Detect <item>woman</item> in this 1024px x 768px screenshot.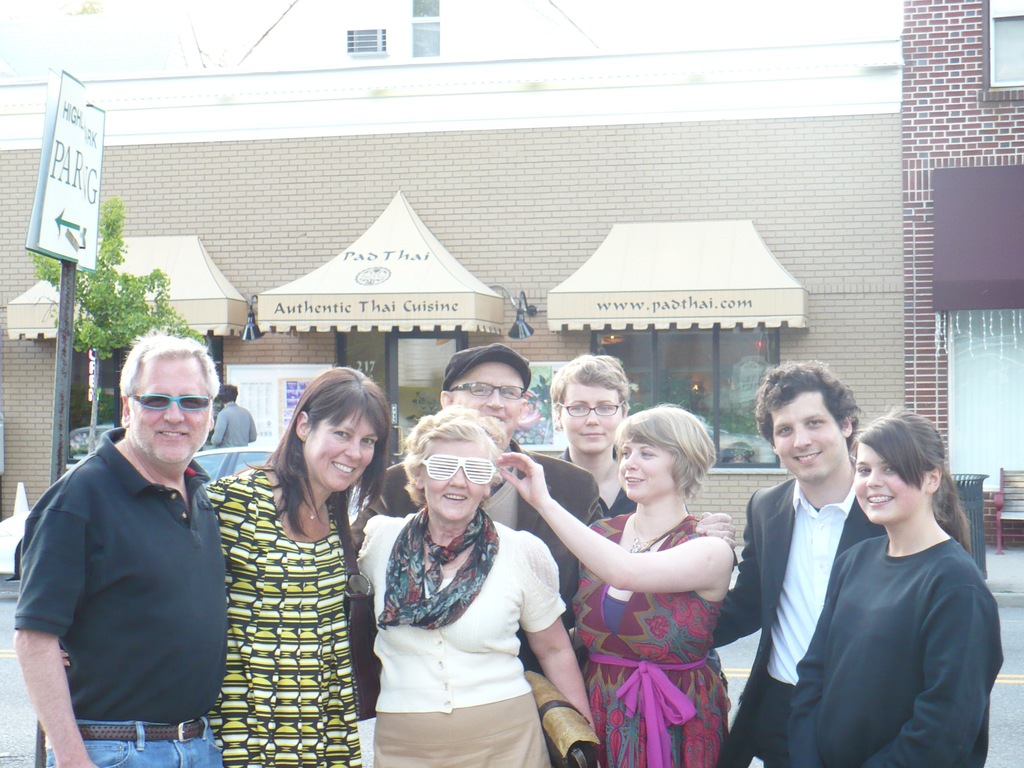
Detection: (left=521, top=356, right=737, bottom=667).
